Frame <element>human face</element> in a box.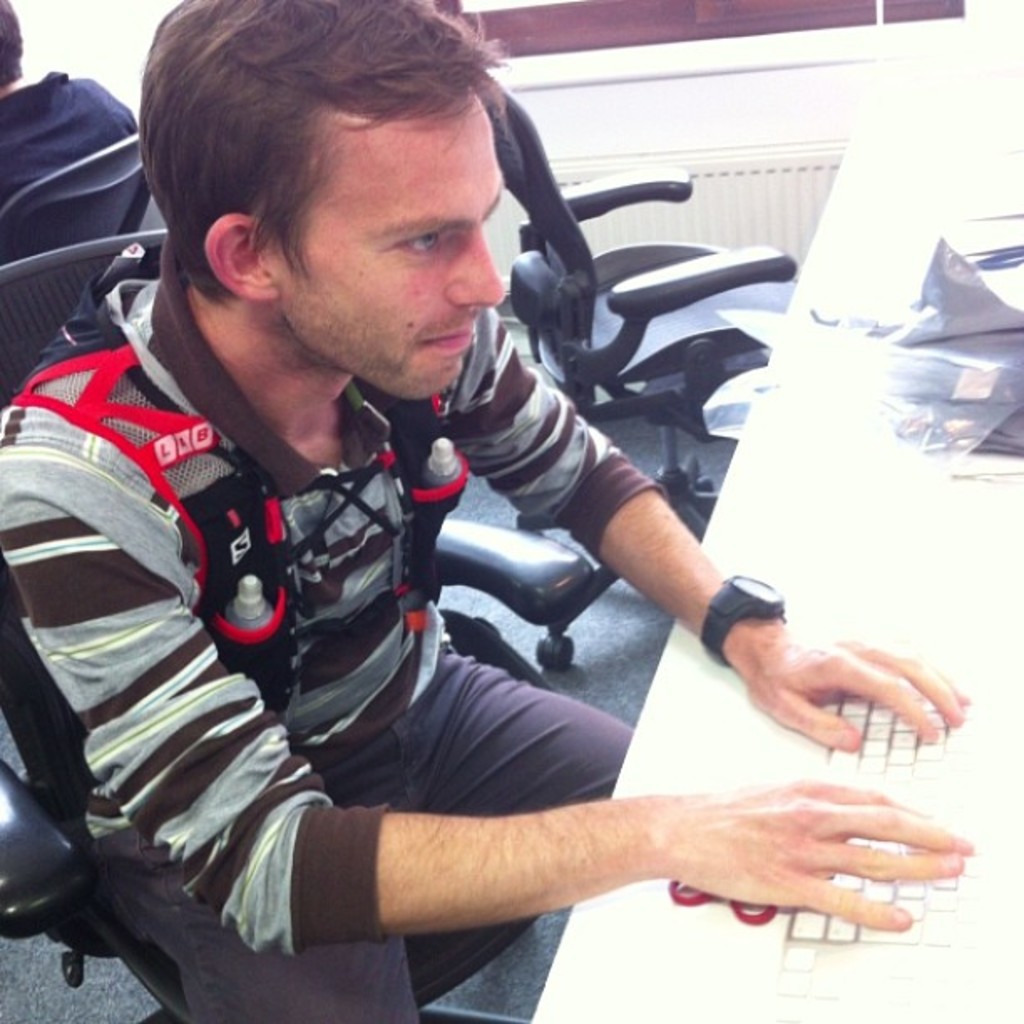
bbox=[274, 77, 504, 422].
